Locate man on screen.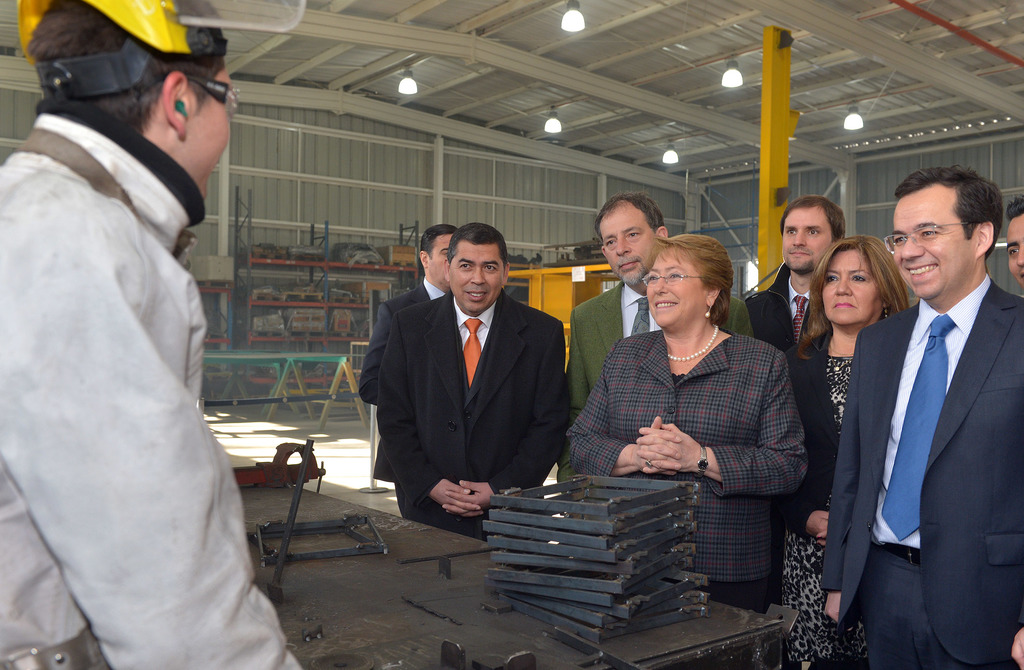
On screen at [left=846, top=135, right=1023, bottom=654].
